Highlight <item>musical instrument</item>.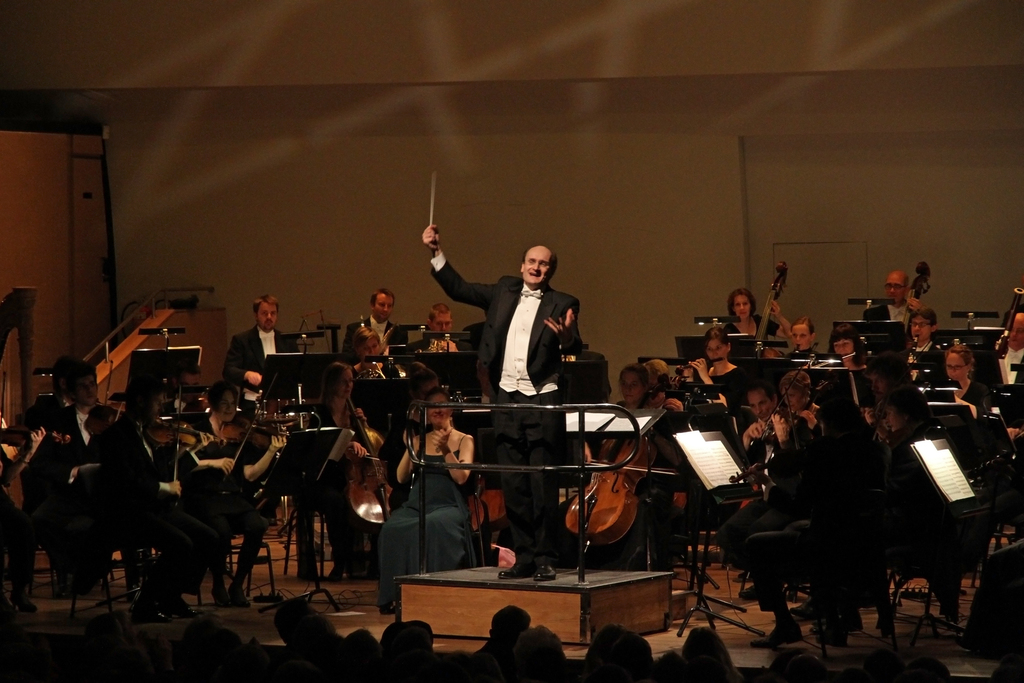
Highlighted region: bbox(234, 366, 284, 466).
